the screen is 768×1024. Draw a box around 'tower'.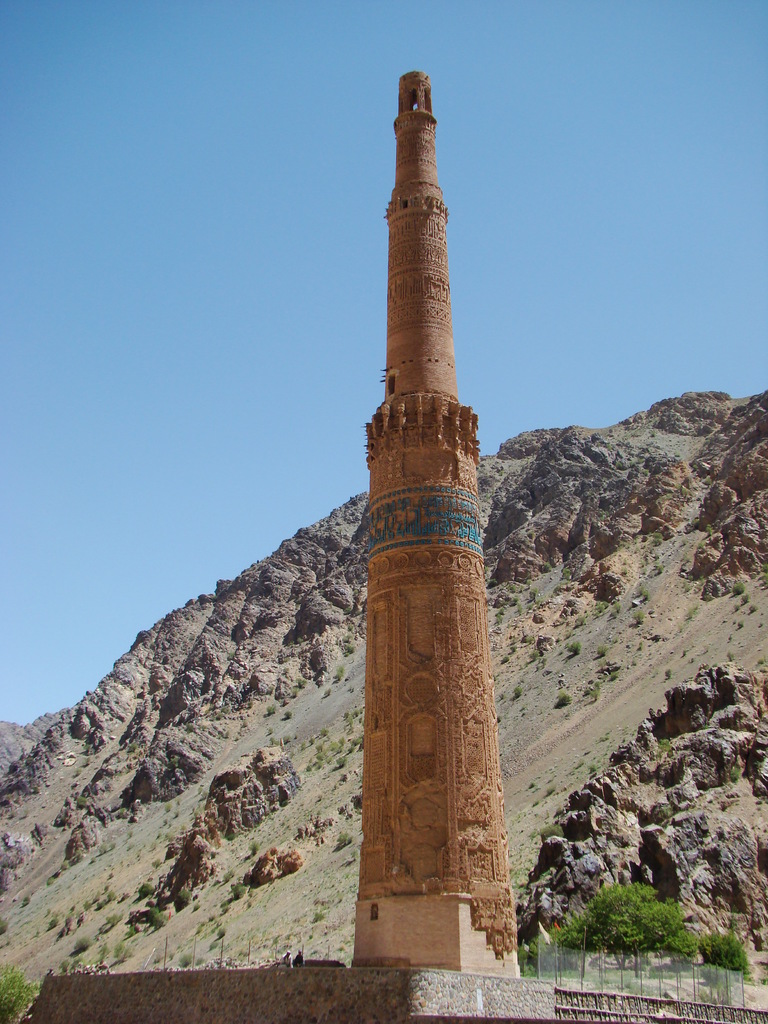
rect(348, 64, 528, 970).
